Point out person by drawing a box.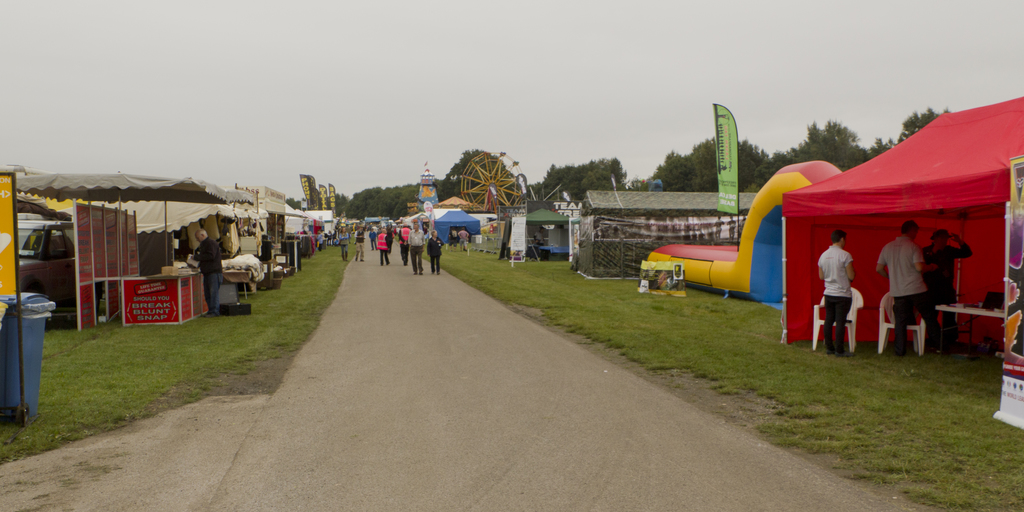
Rect(339, 227, 351, 262).
